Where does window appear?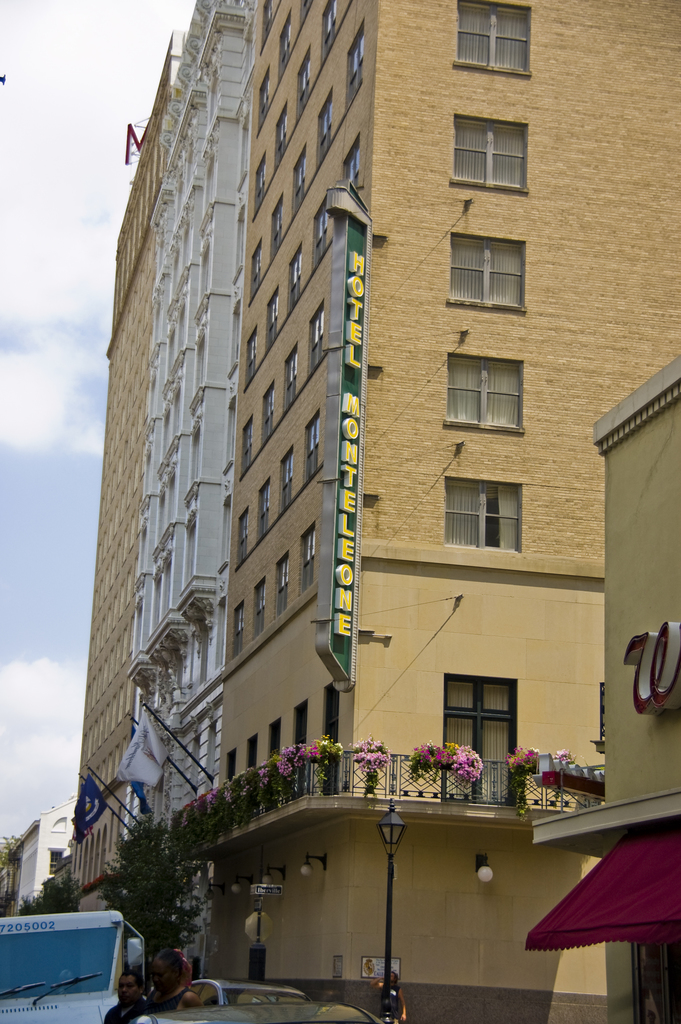
Appears at BBox(279, 10, 291, 75).
